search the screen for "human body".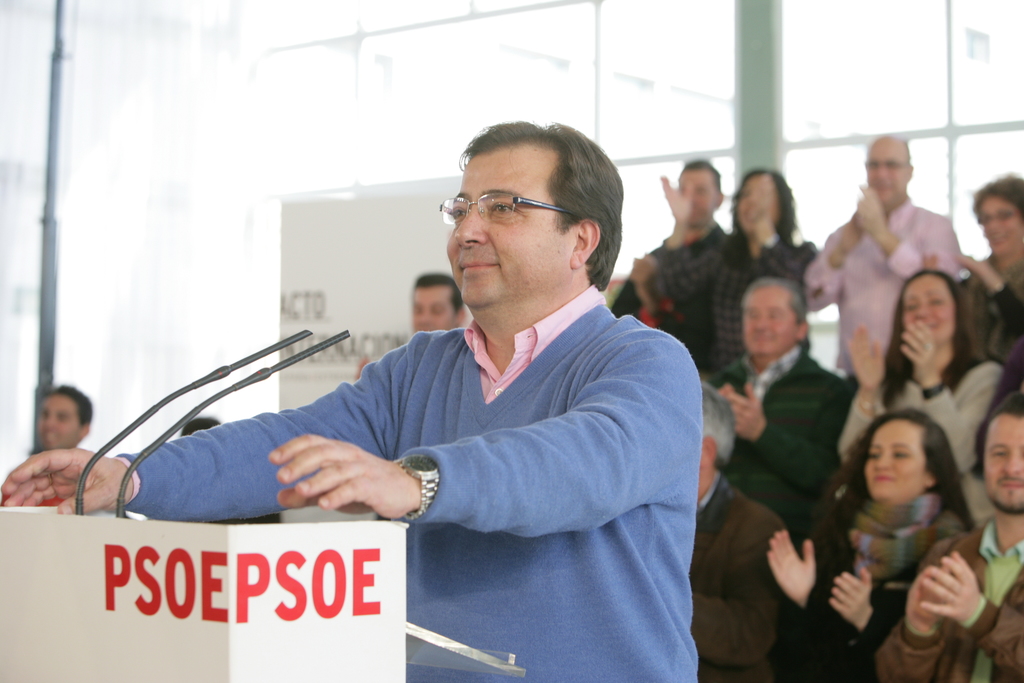
Found at (x1=947, y1=172, x2=1023, y2=393).
